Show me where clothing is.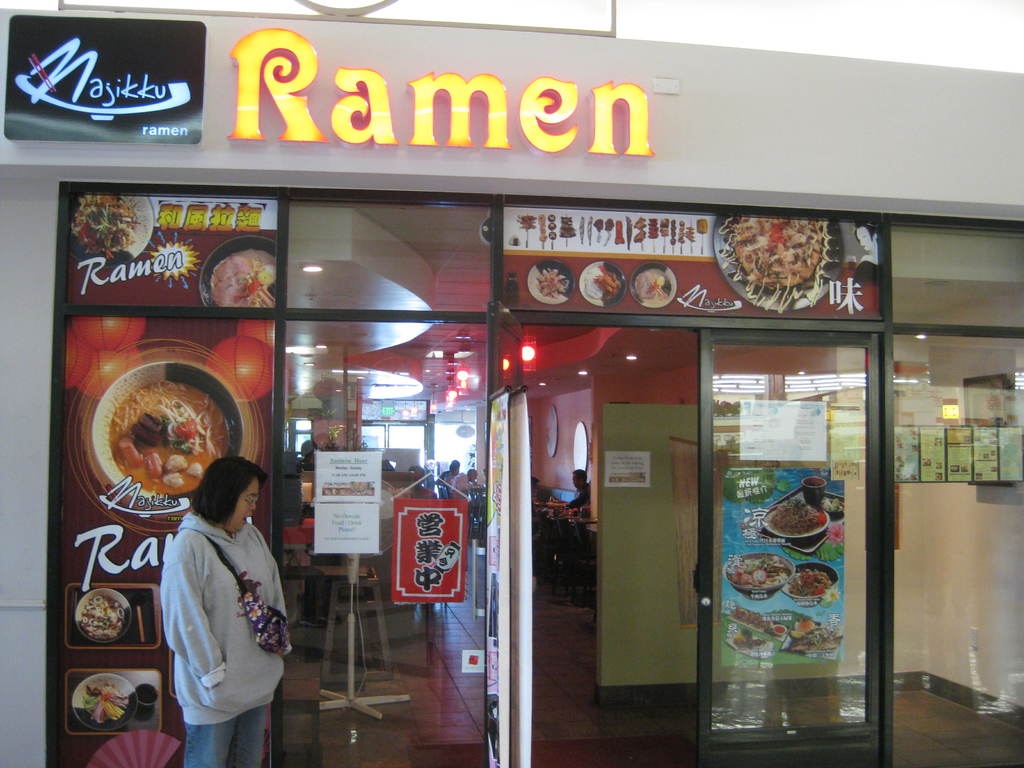
clothing is at bbox=[446, 474, 454, 483].
